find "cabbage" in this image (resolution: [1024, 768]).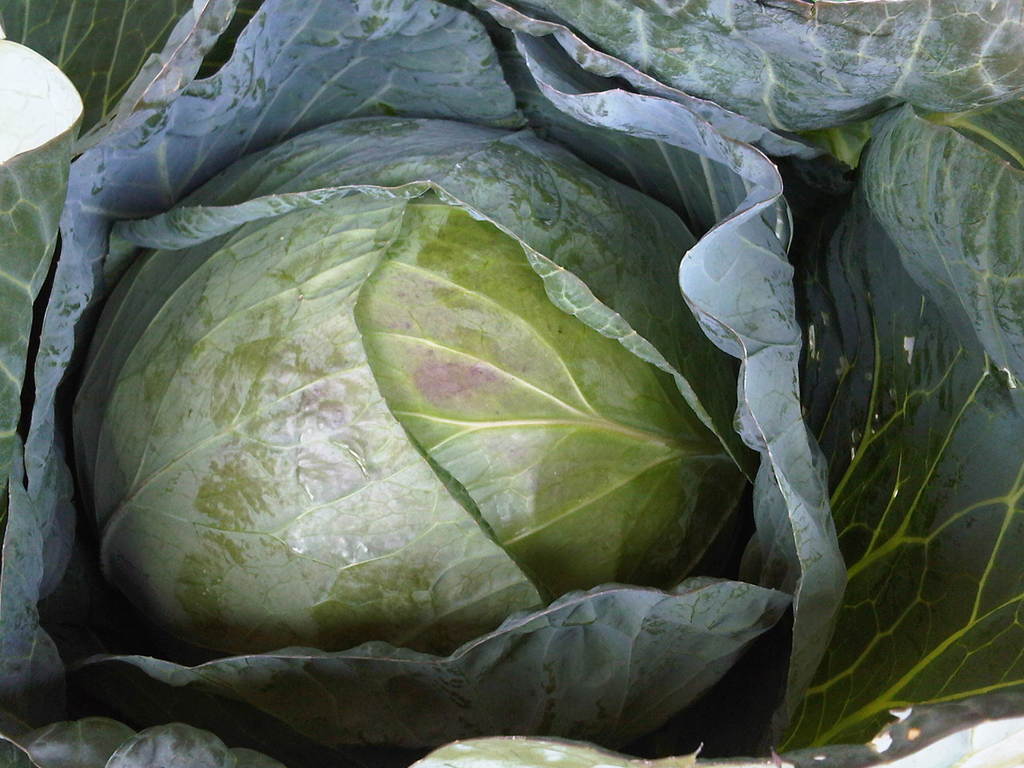
(0, 0, 1023, 767).
